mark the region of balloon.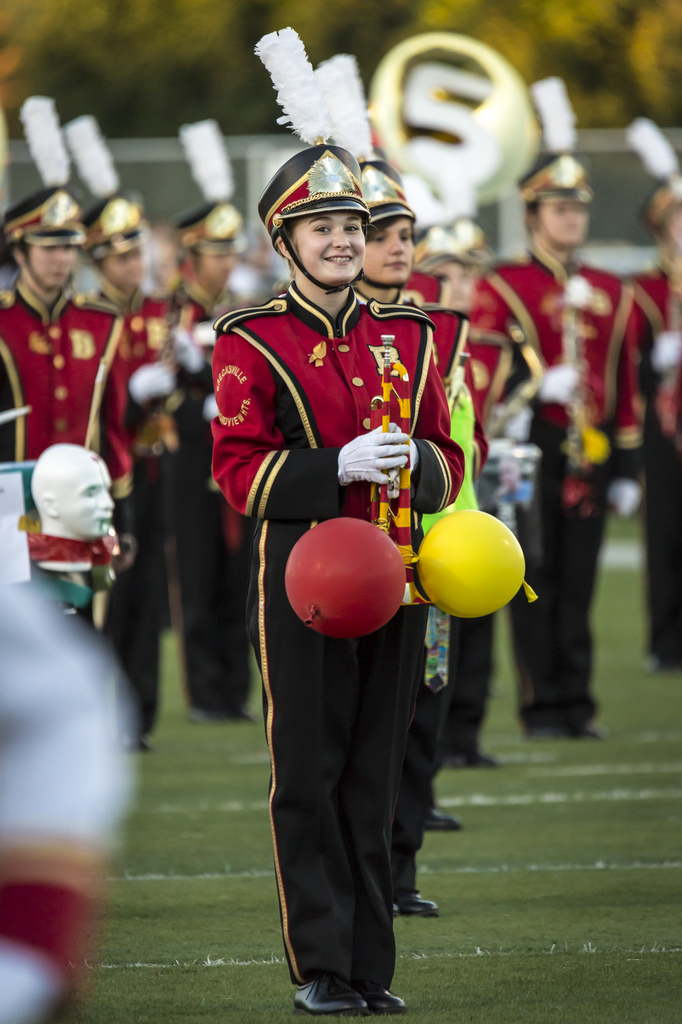
Region: x1=284 y1=515 x2=409 y2=633.
